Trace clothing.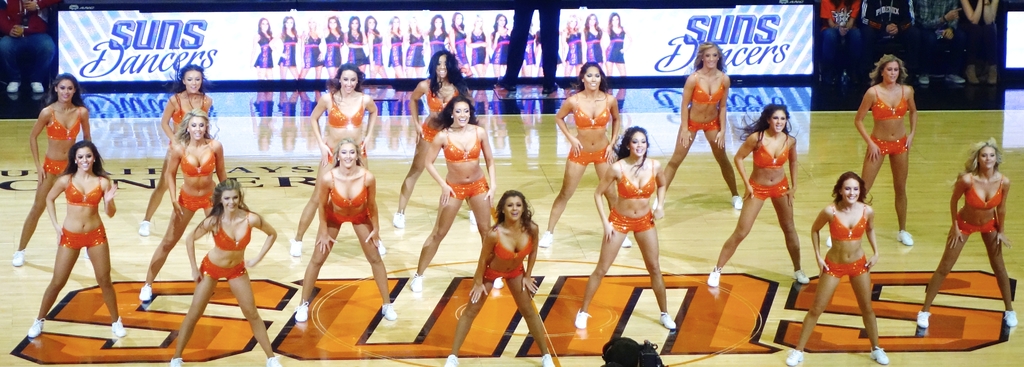
Traced to <region>61, 225, 104, 256</region>.
